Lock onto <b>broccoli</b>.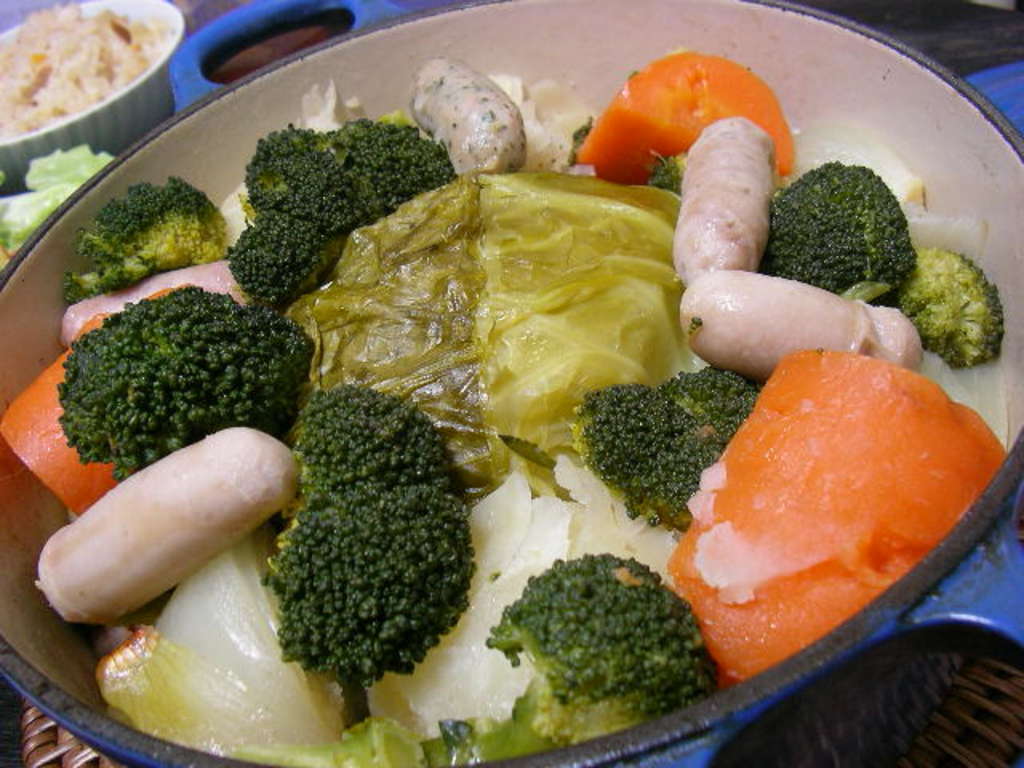
Locked: <bbox>643, 149, 678, 190</bbox>.
